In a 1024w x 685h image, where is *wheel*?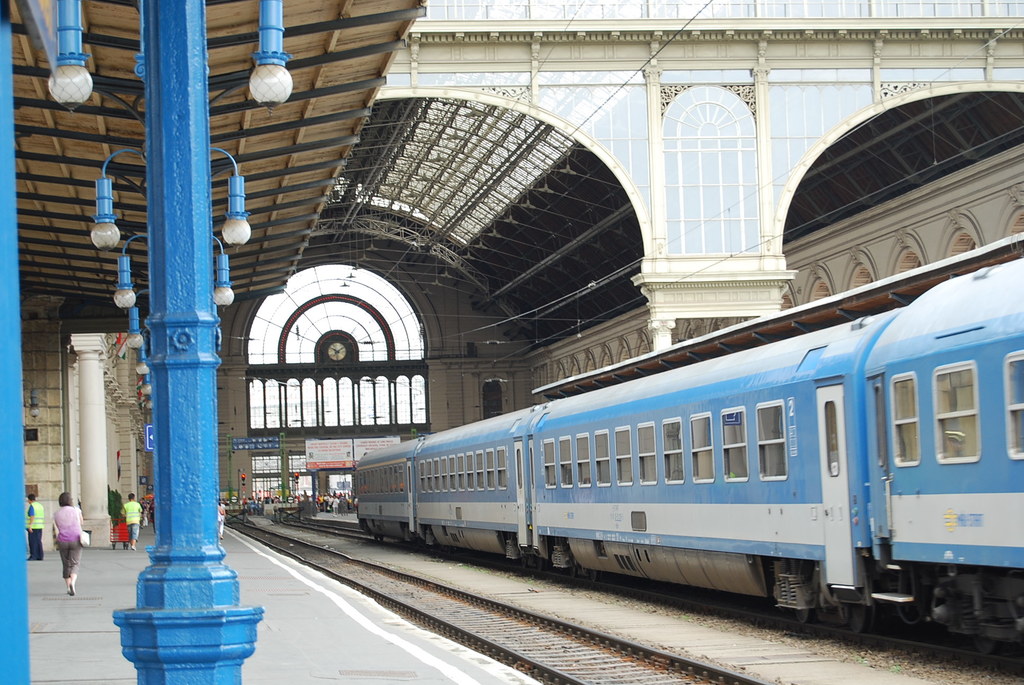
box(840, 608, 871, 629).
